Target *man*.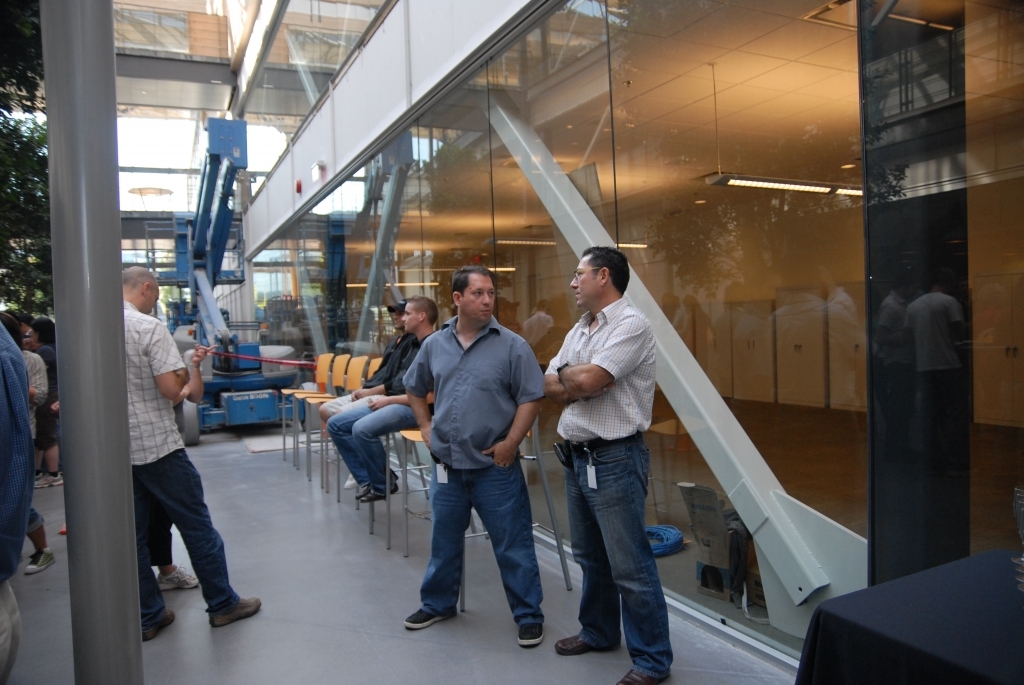
Target region: 324 295 444 505.
